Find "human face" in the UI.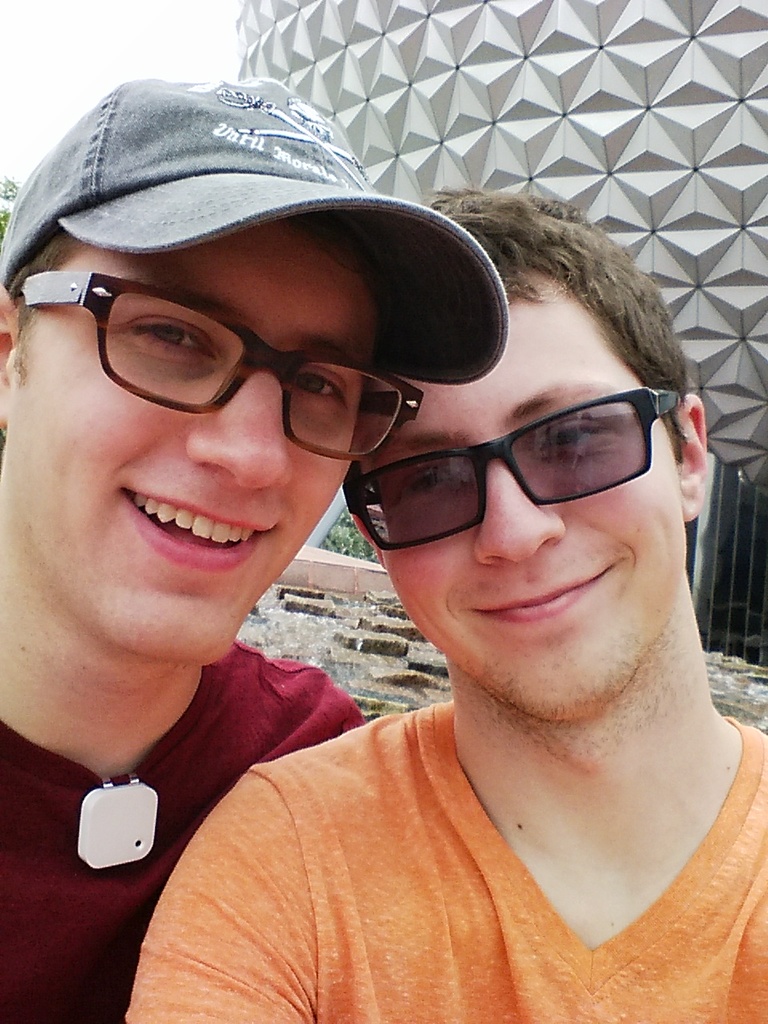
UI element at [x1=14, y1=220, x2=381, y2=662].
